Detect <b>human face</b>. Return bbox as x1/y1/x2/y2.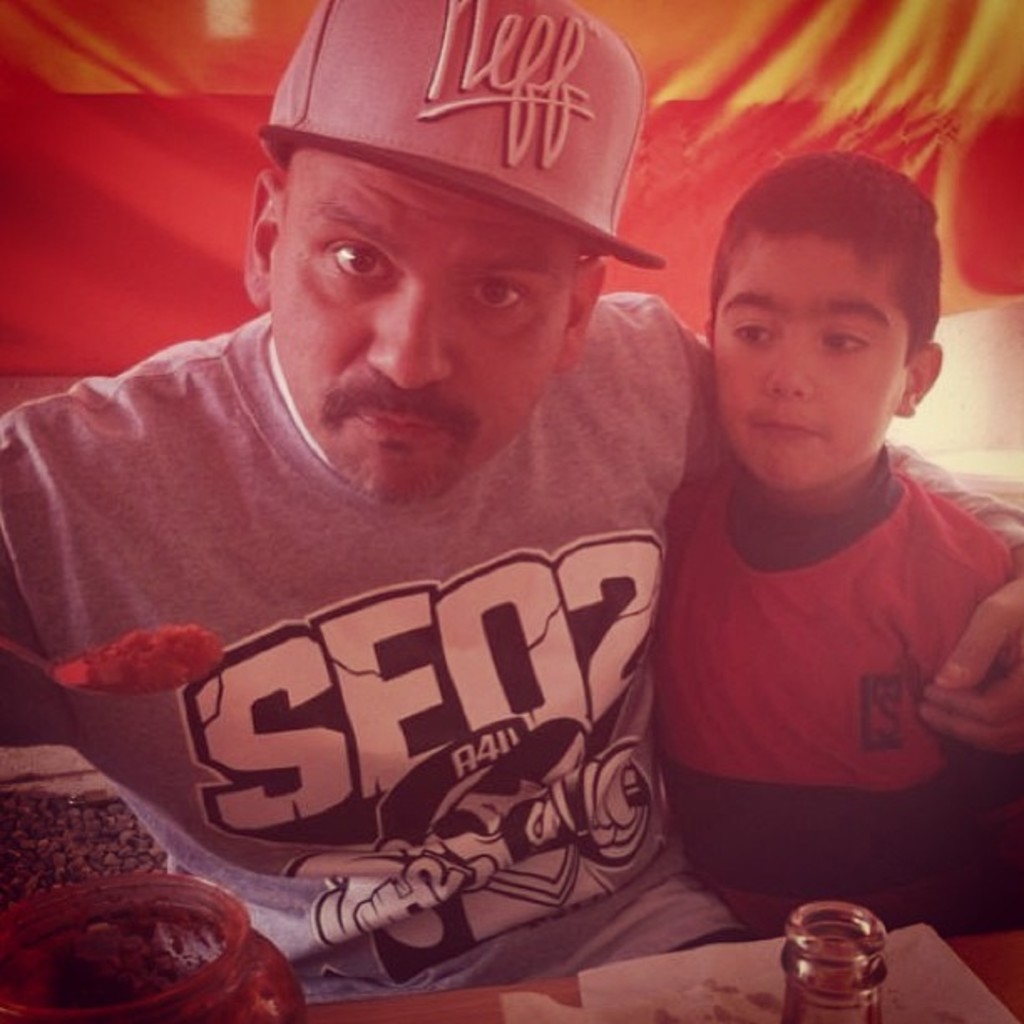
273/151/571/497.
